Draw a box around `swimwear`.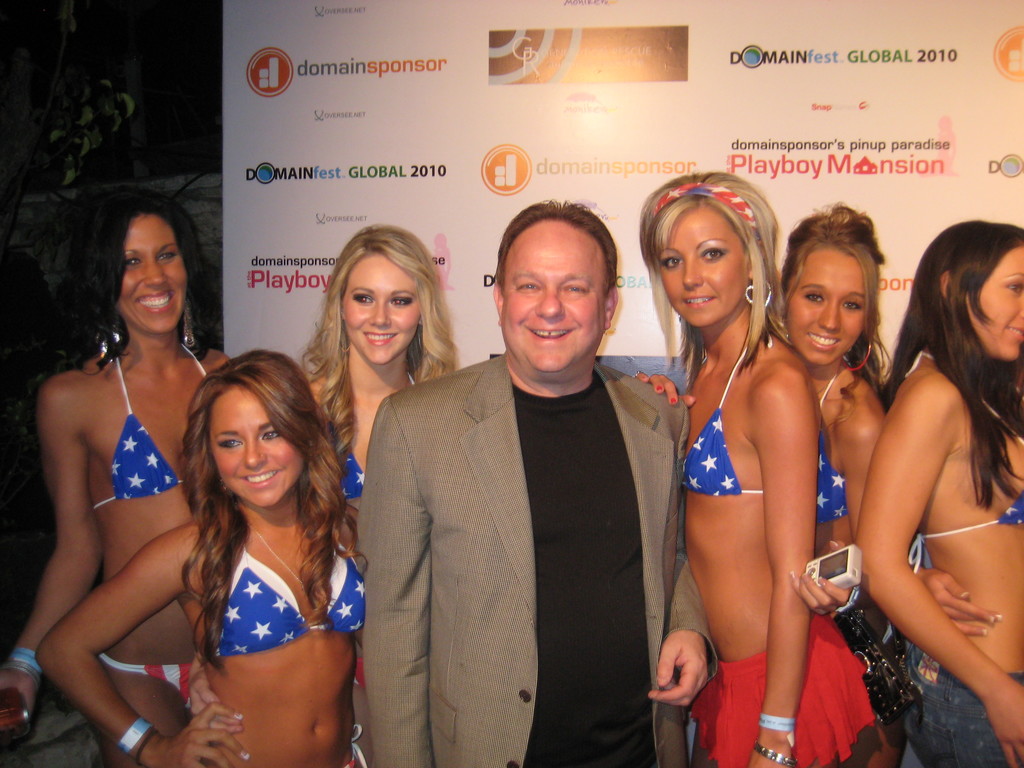
rect(330, 367, 418, 502).
